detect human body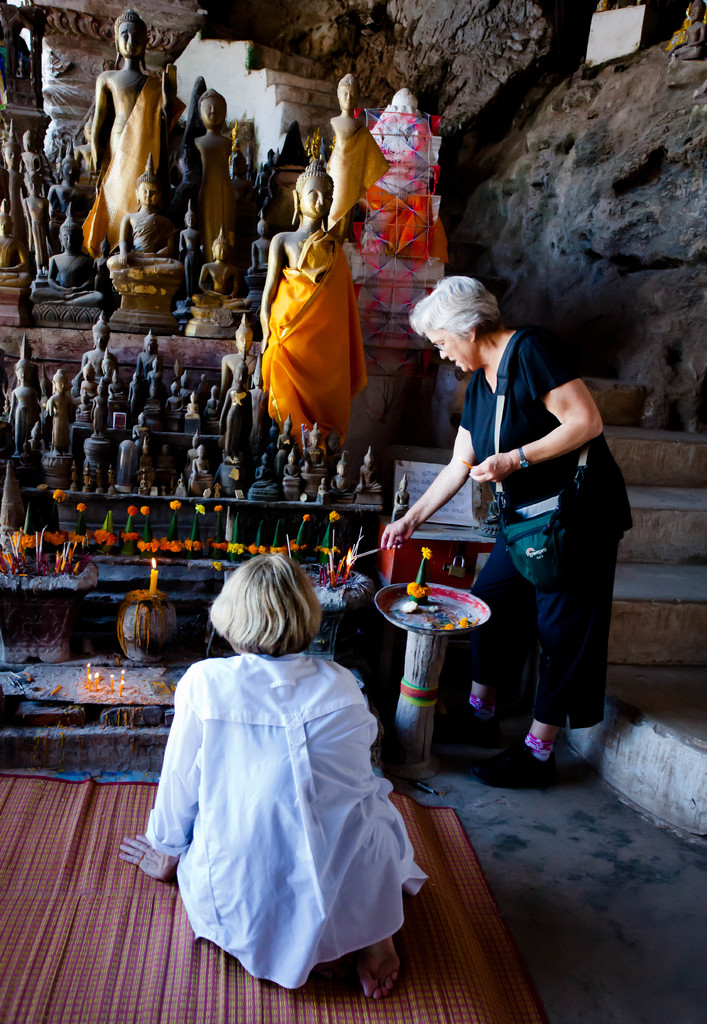
box=[188, 221, 251, 325]
